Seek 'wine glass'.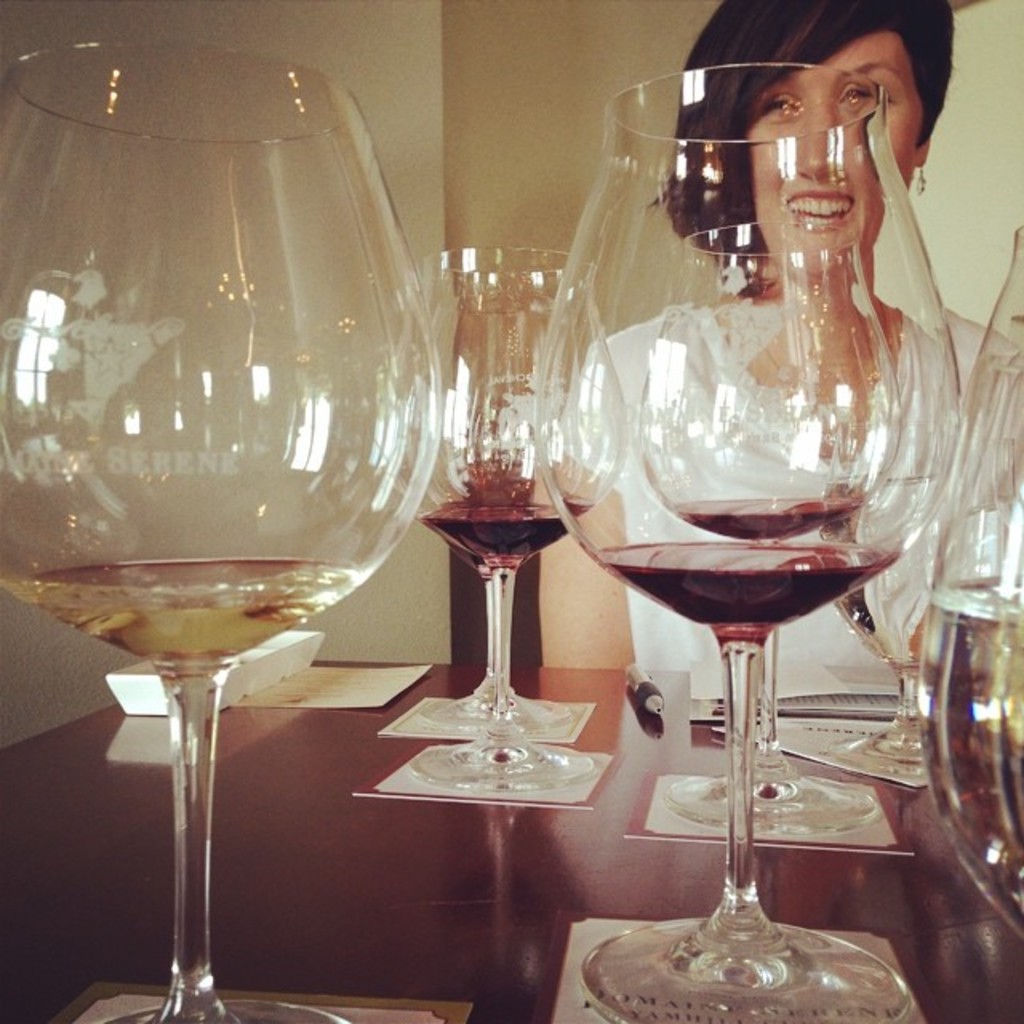
box(416, 250, 635, 798).
